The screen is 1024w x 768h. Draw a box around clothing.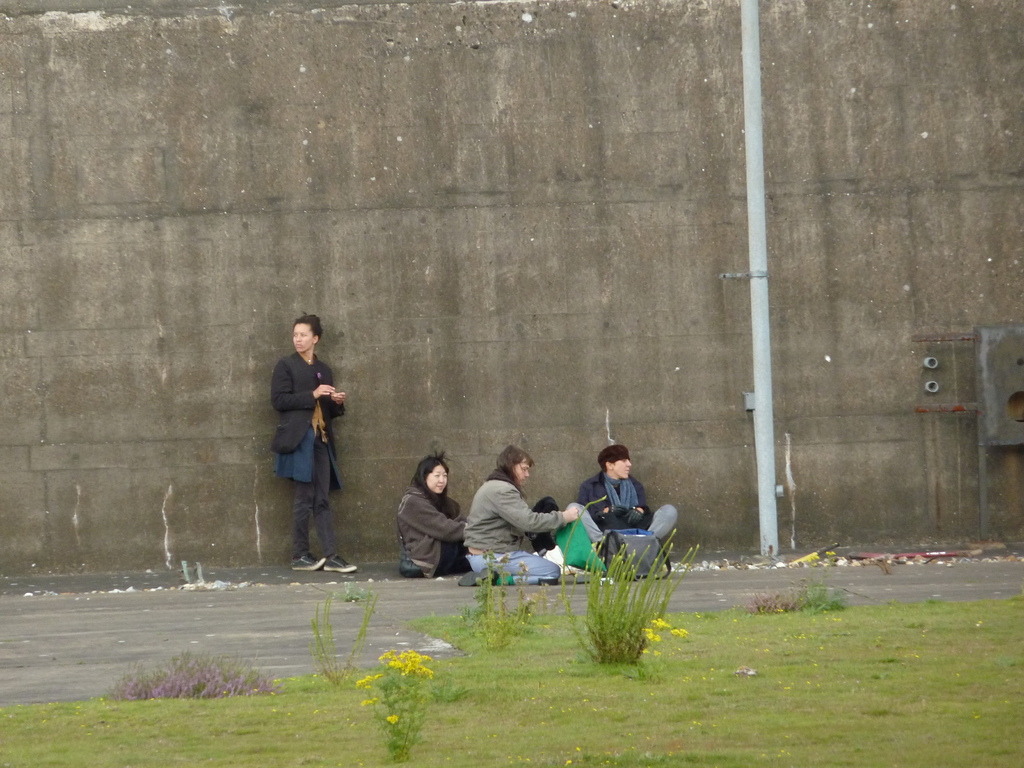
left=580, top=467, right=682, bottom=556.
